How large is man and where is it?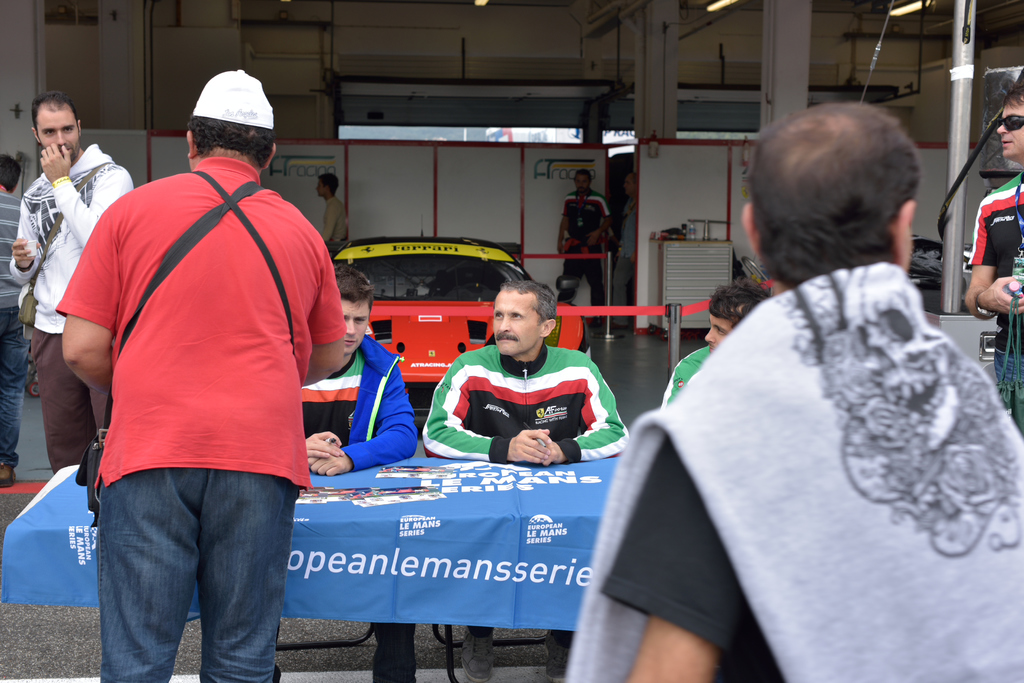
Bounding box: <box>556,166,614,336</box>.
